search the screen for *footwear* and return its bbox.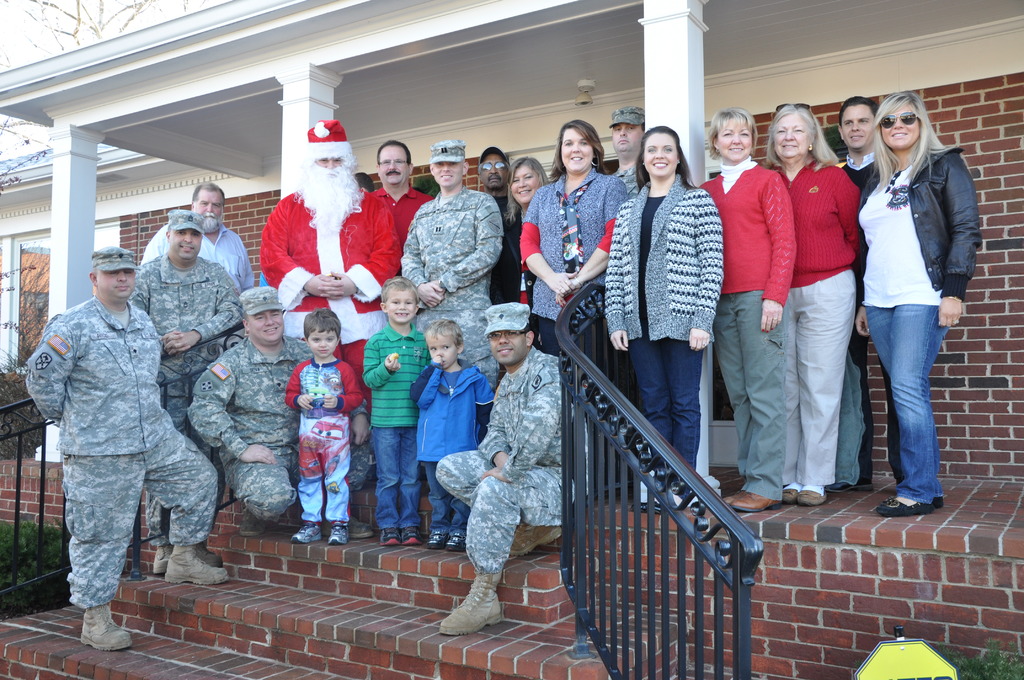
Found: crop(164, 545, 227, 585).
